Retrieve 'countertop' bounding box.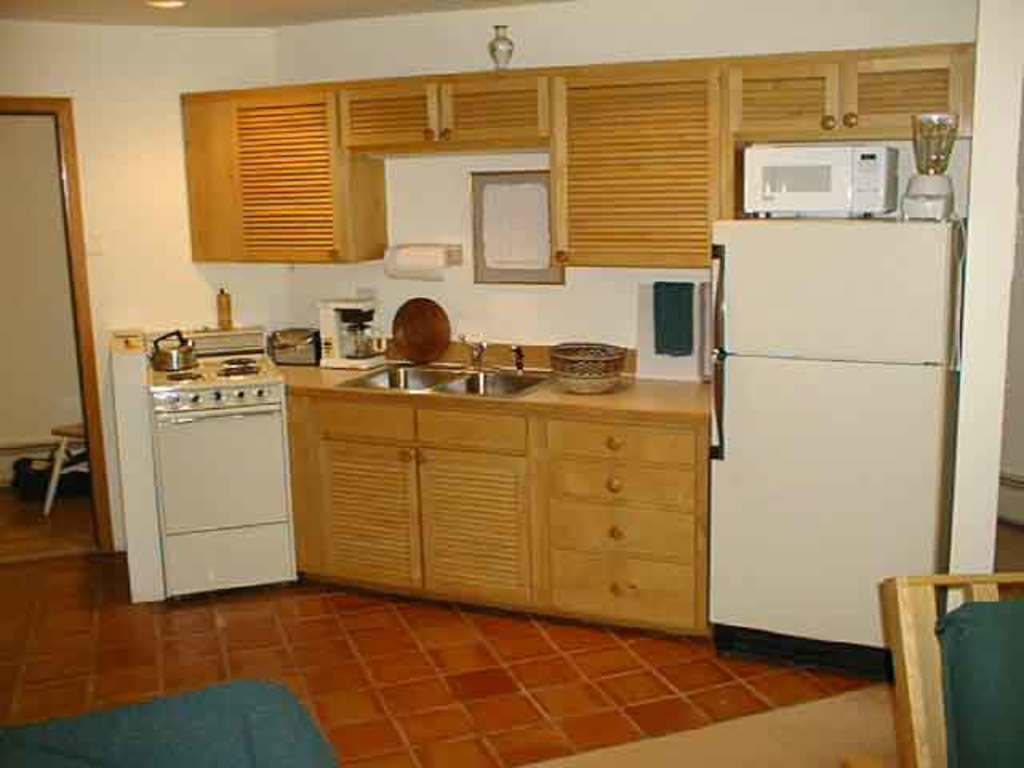
Bounding box: pyautogui.locateOnScreen(286, 339, 718, 421).
